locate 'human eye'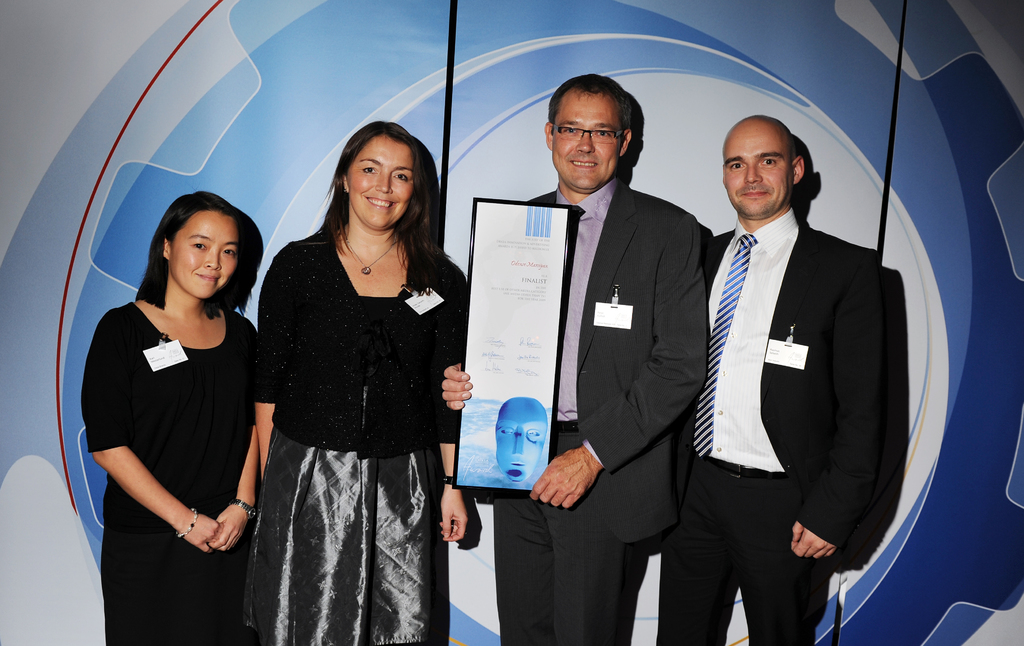
crop(595, 127, 615, 138)
